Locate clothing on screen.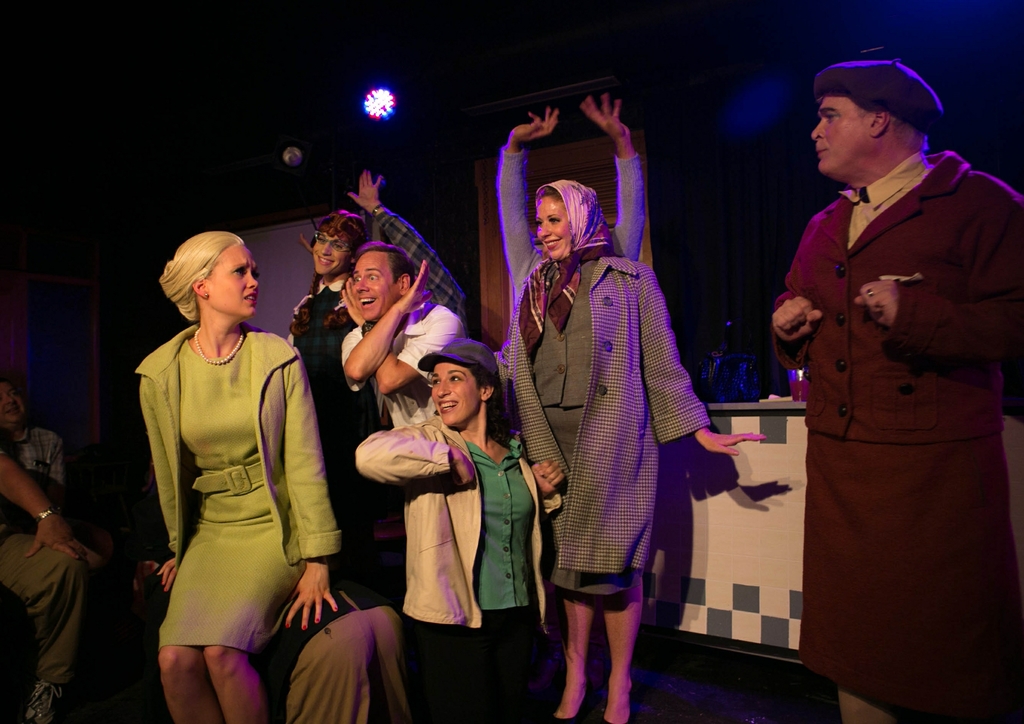
On screen at [504, 249, 713, 605].
